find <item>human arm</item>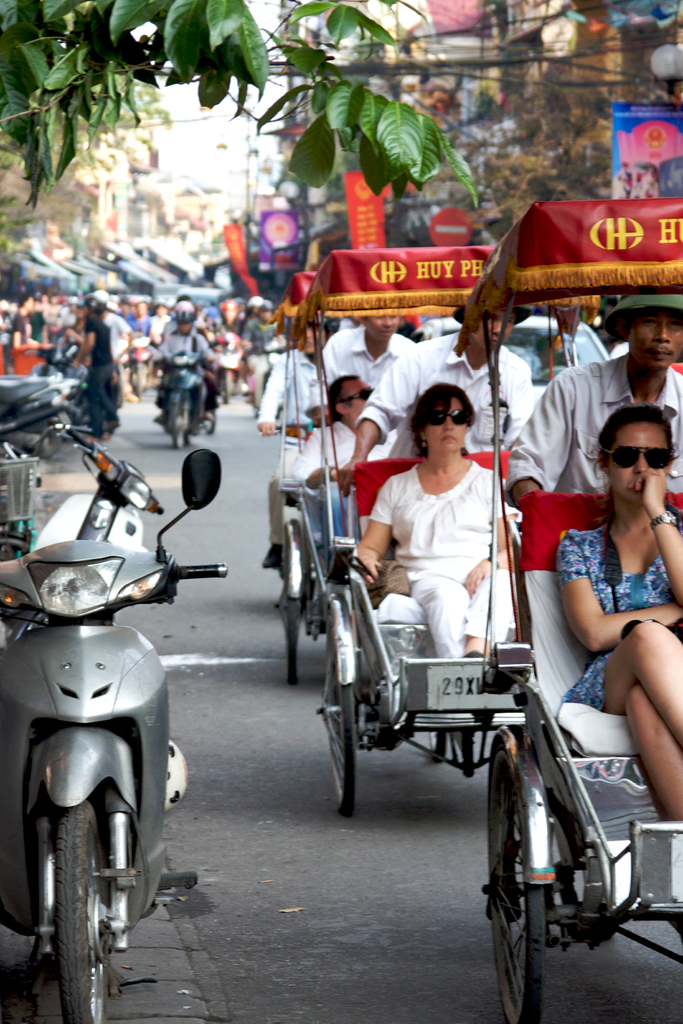
x1=259 y1=355 x2=286 y2=435
